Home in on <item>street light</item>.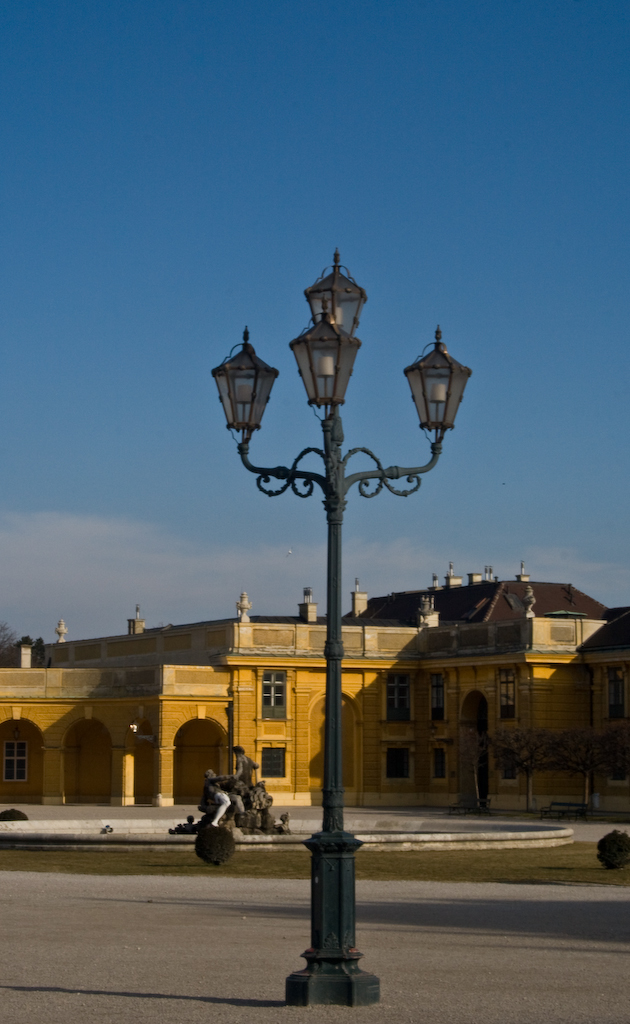
Homed in at region(218, 241, 471, 980).
